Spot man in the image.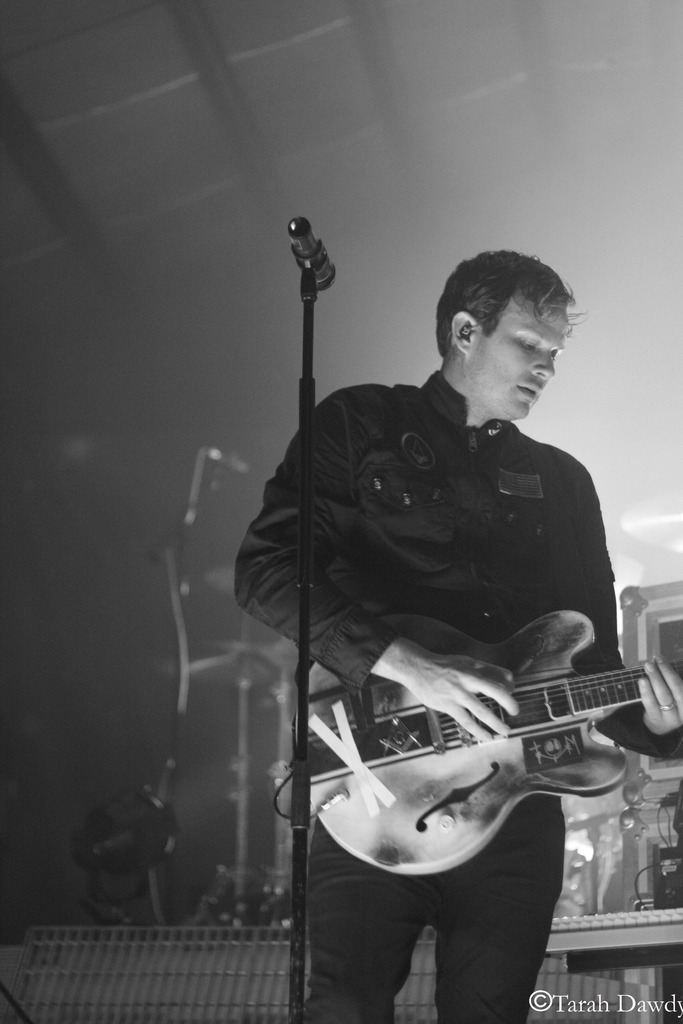
man found at <bbox>230, 241, 682, 1023</bbox>.
